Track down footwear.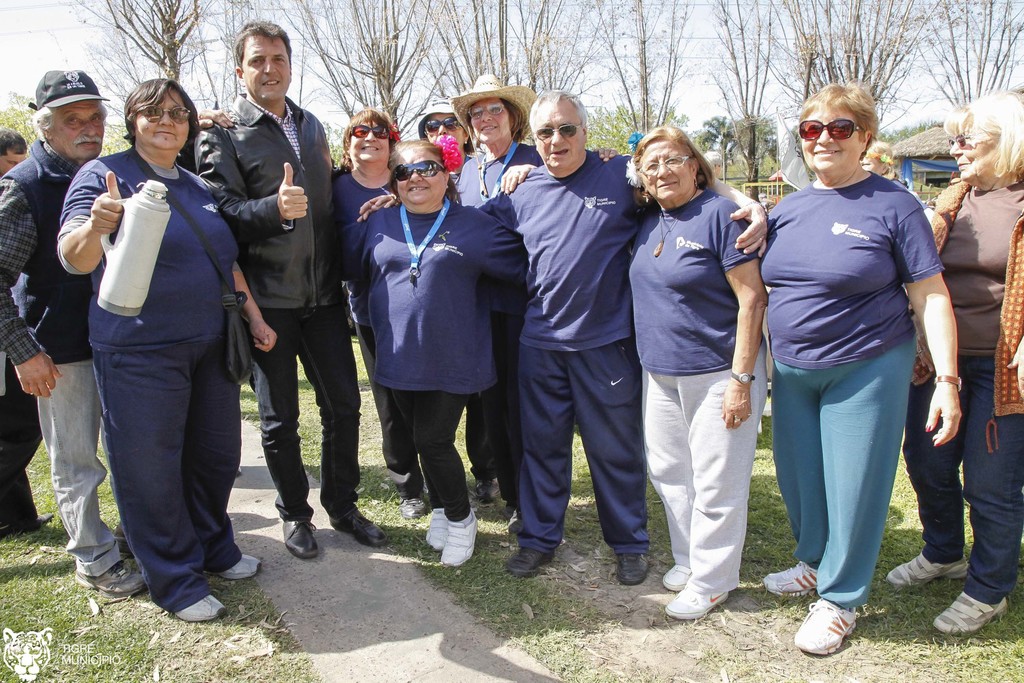
Tracked to (807,600,874,664).
